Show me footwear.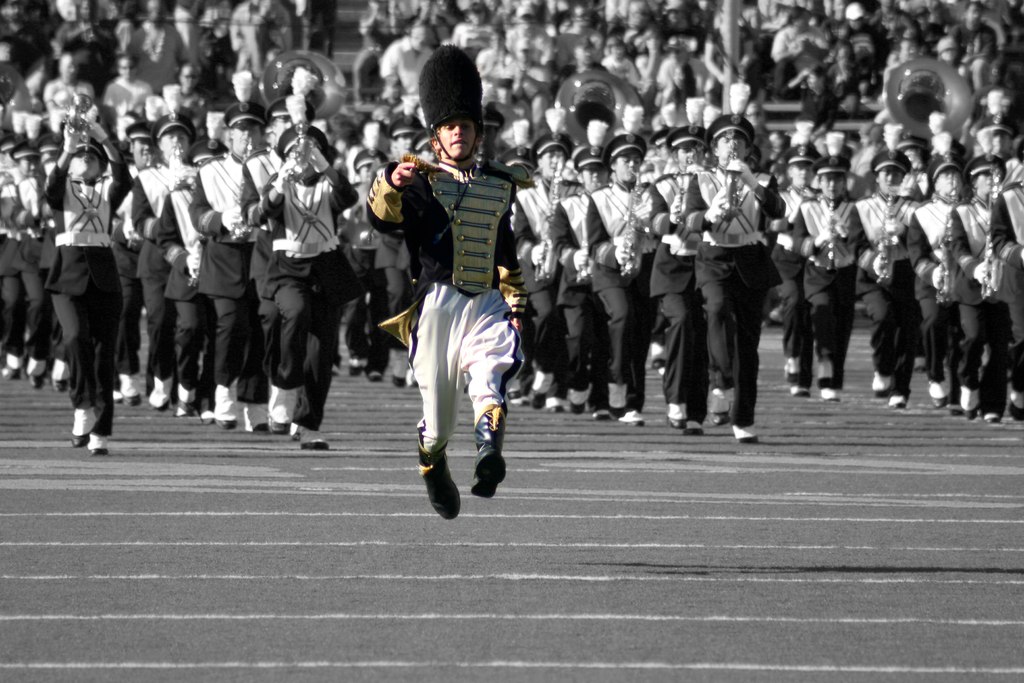
footwear is here: l=819, t=357, r=834, b=387.
